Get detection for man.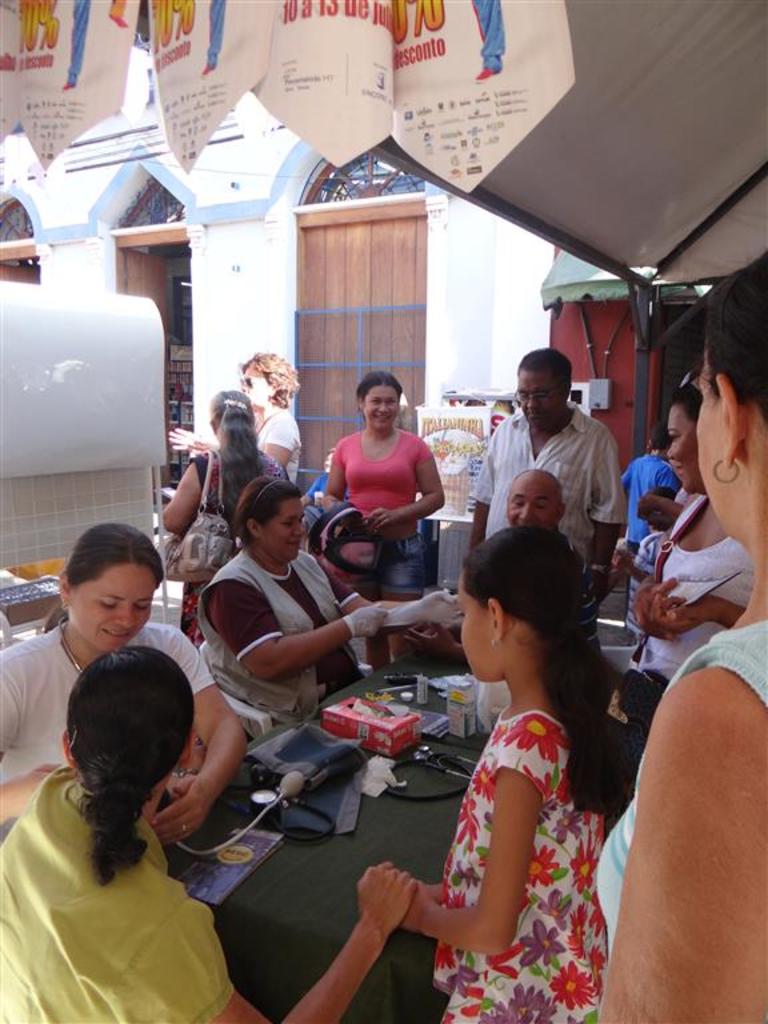
Detection: [left=476, top=351, right=636, bottom=541].
